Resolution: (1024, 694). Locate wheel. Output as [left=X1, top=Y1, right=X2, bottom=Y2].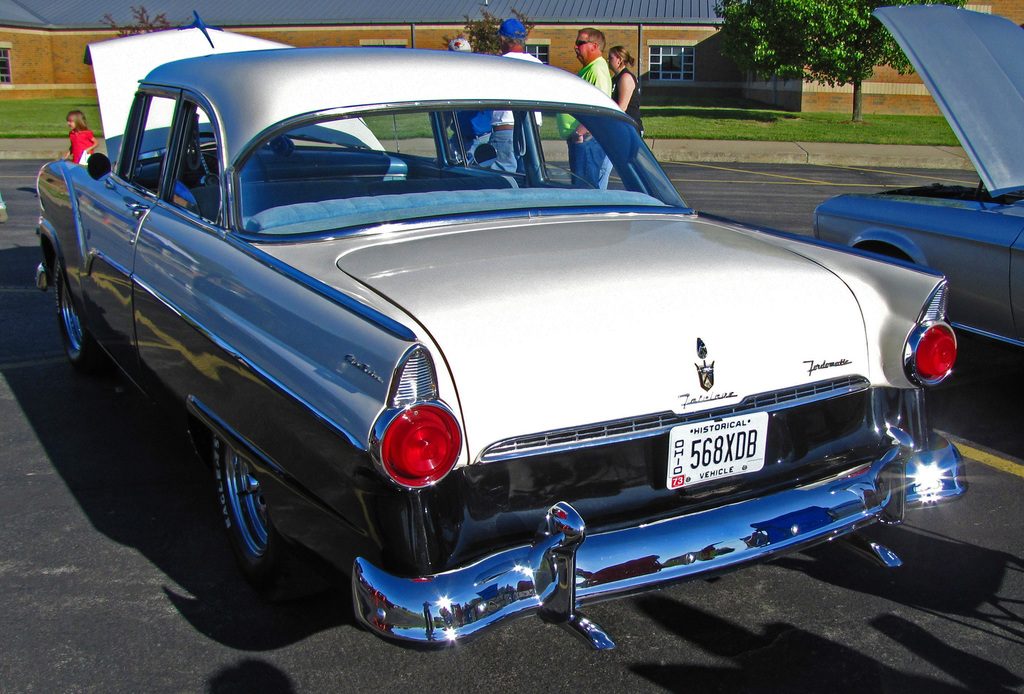
[left=52, top=259, right=108, bottom=373].
